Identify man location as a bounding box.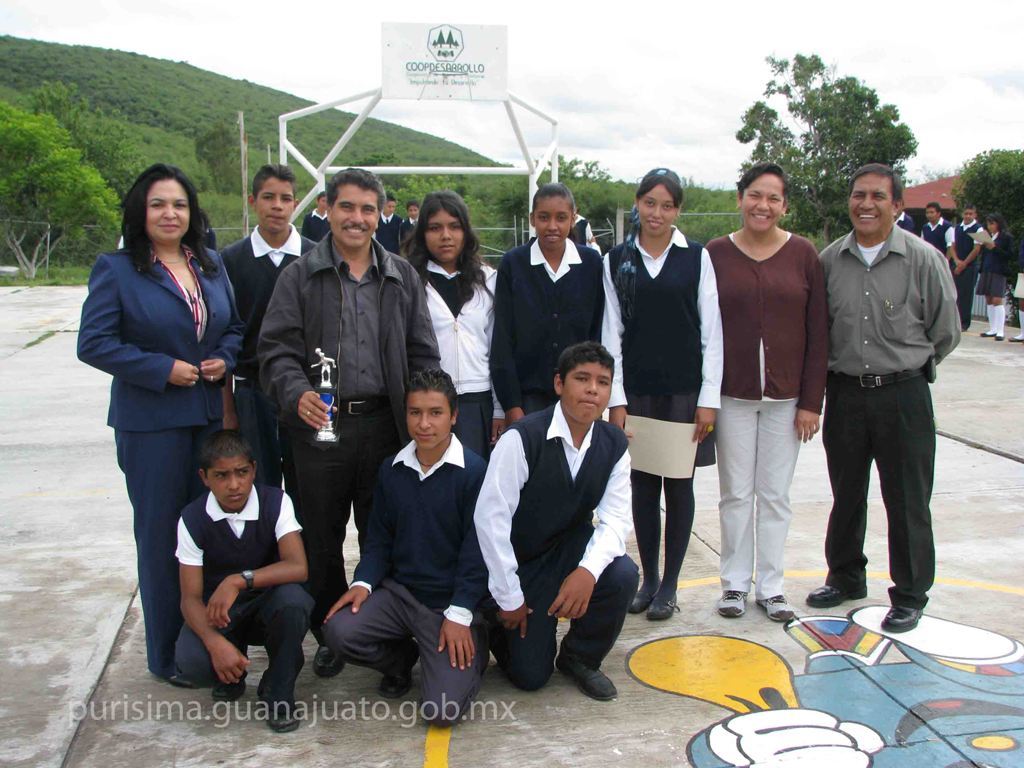
915/201/956/260.
